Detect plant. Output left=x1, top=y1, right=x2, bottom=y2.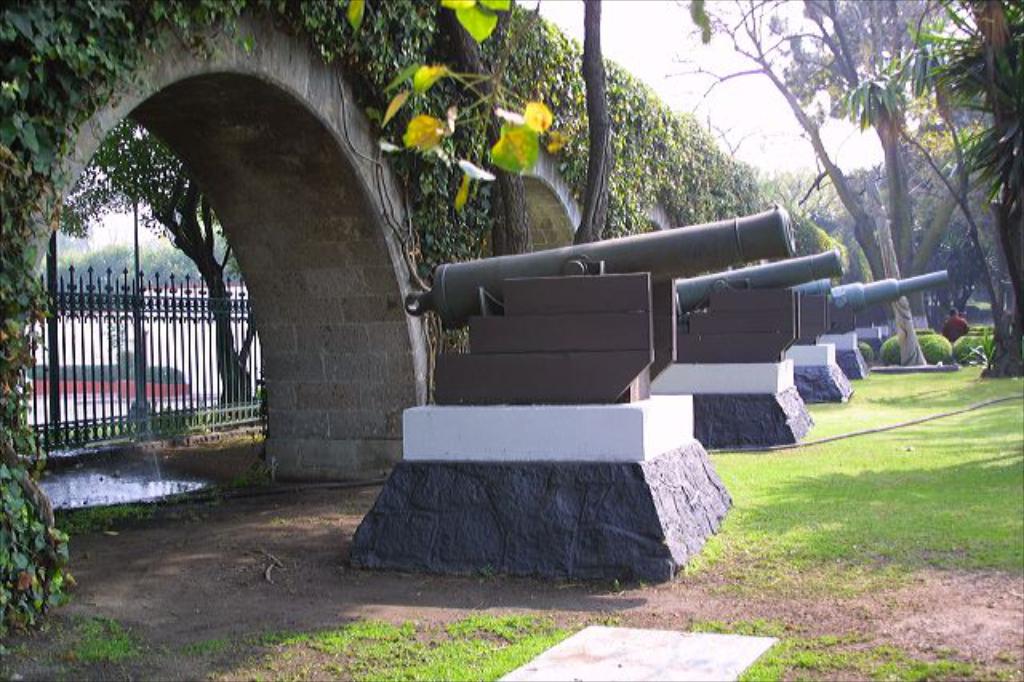
left=936, top=317, right=1010, bottom=376.
